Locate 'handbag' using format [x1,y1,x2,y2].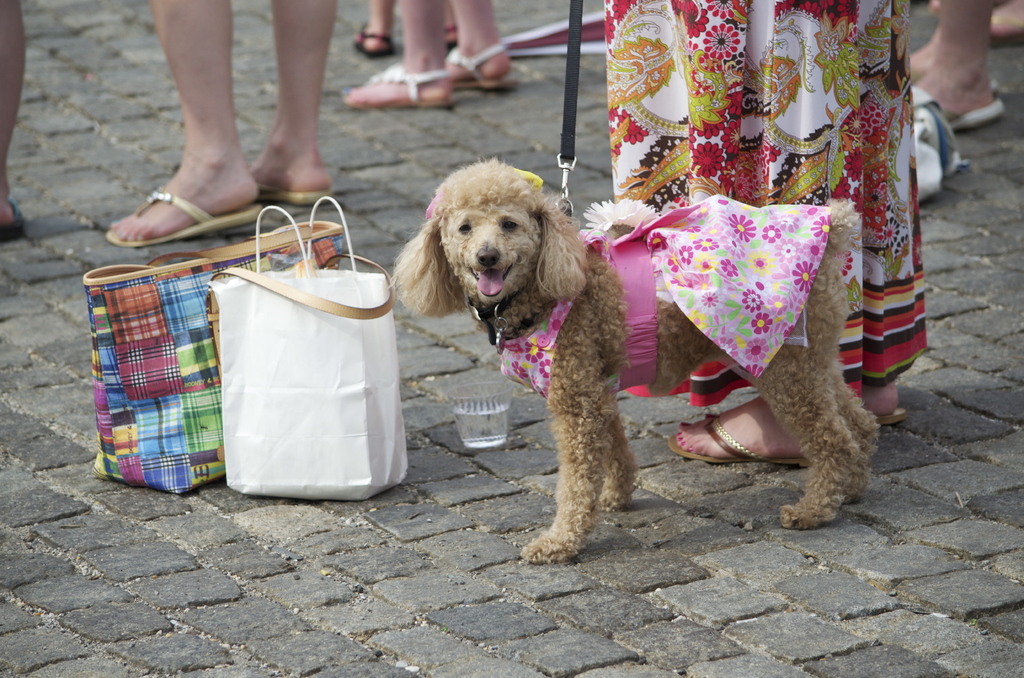
[84,220,350,492].
